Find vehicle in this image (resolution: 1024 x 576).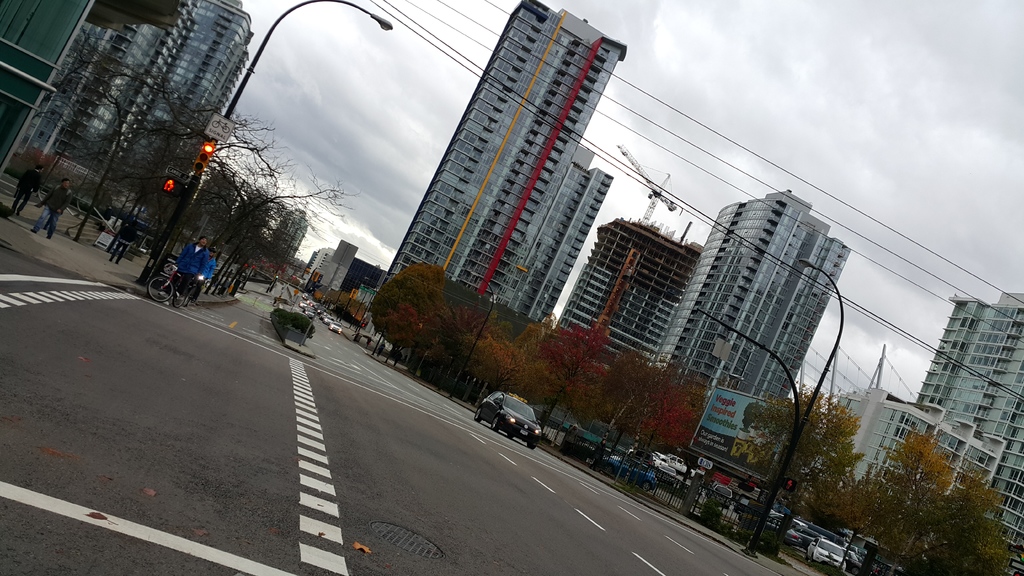
BBox(146, 271, 184, 303).
